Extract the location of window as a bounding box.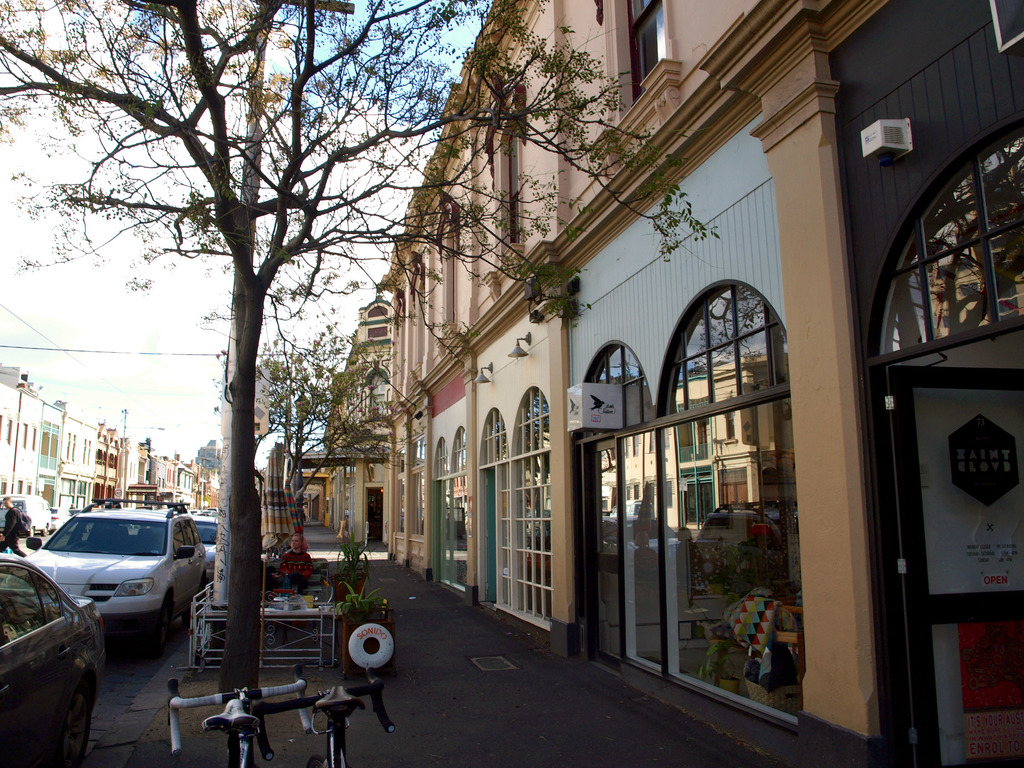
x1=593, y1=0, x2=675, y2=162.
